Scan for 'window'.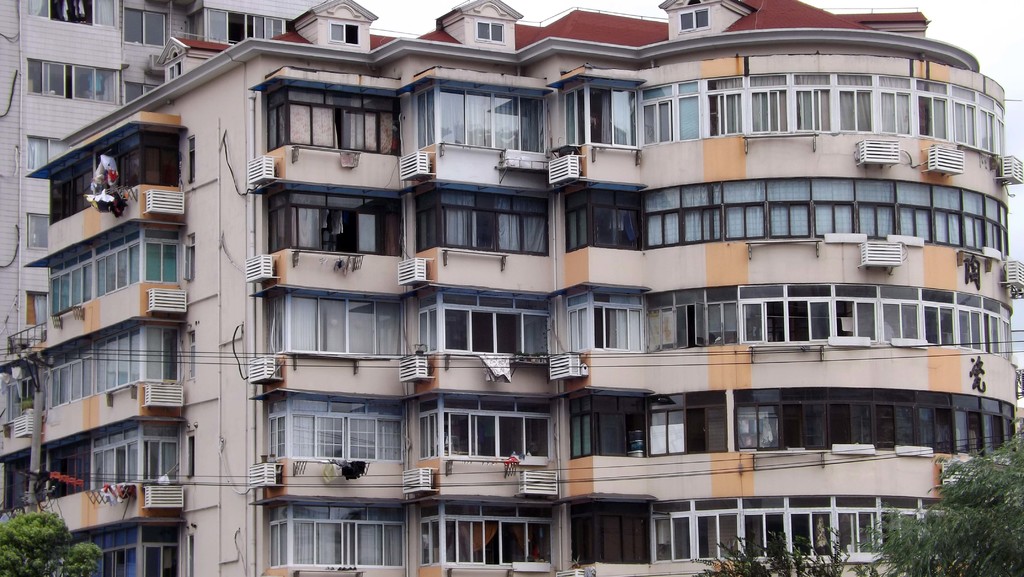
Scan result: bbox=(253, 501, 419, 569).
